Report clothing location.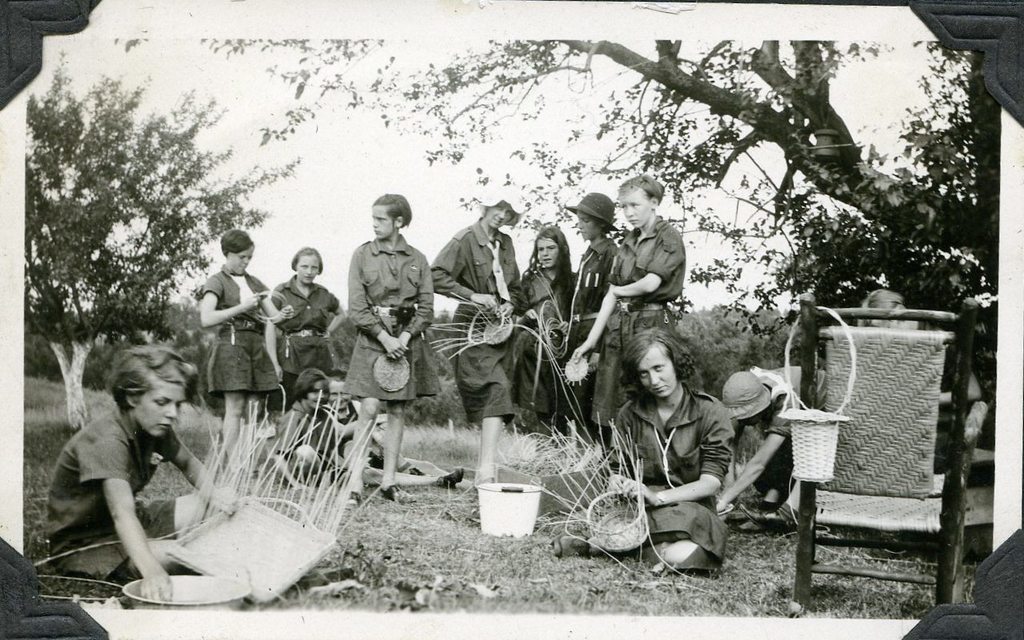
Report: box(605, 372, 732, 560).
